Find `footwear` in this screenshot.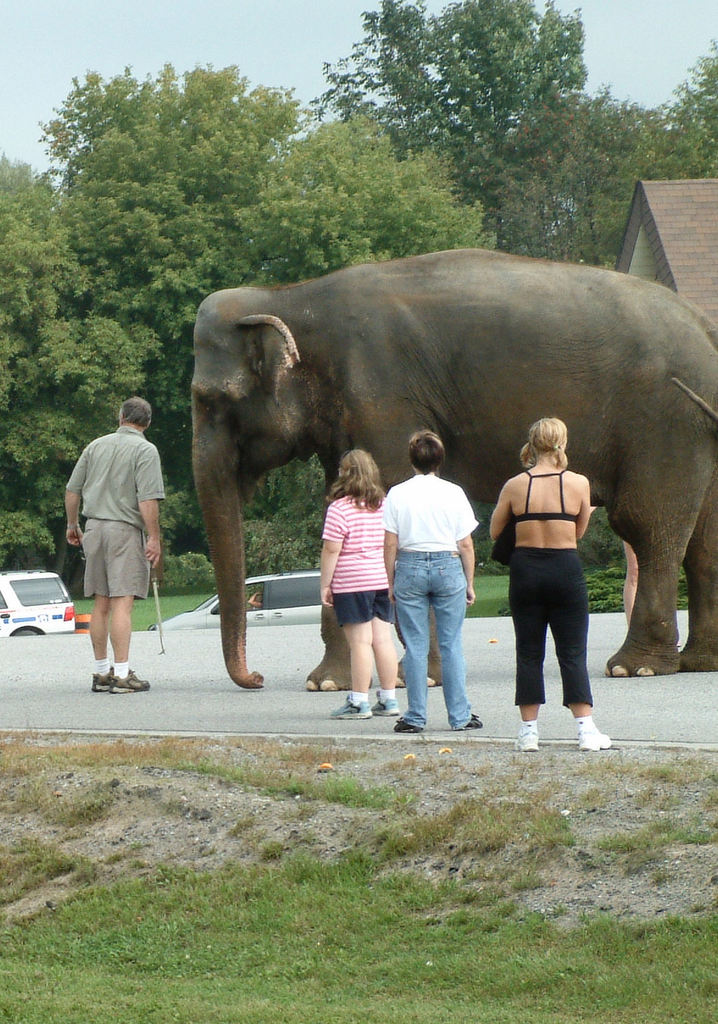
The bounding box for `footwear` is crop(513, 730, 539, 754).
